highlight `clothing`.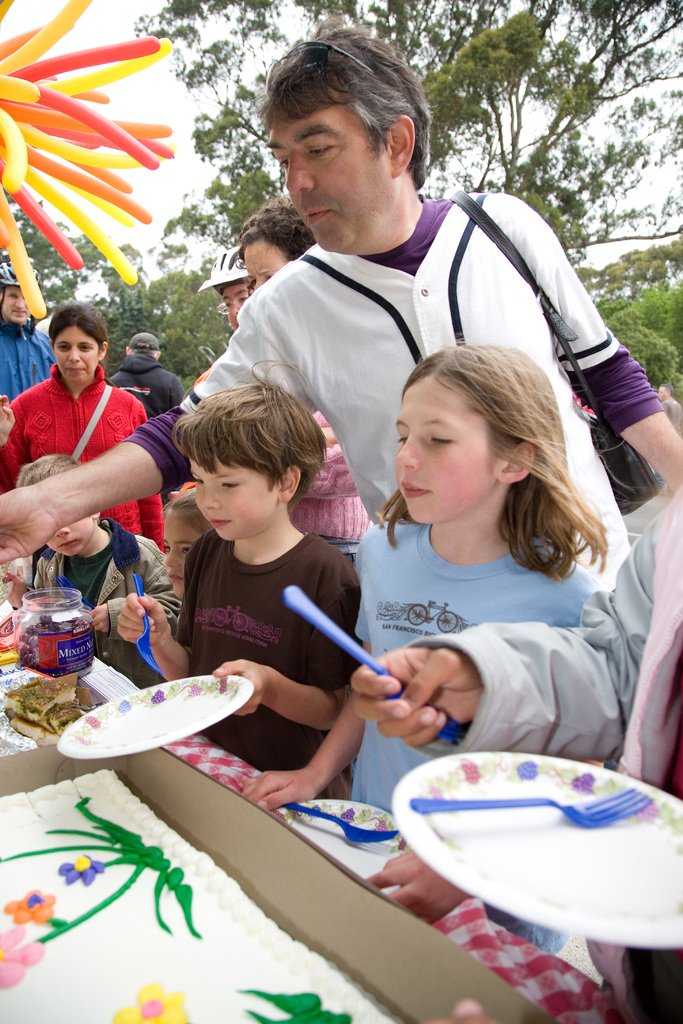
Highlighted region: region(391, 482, 682, 1023).
